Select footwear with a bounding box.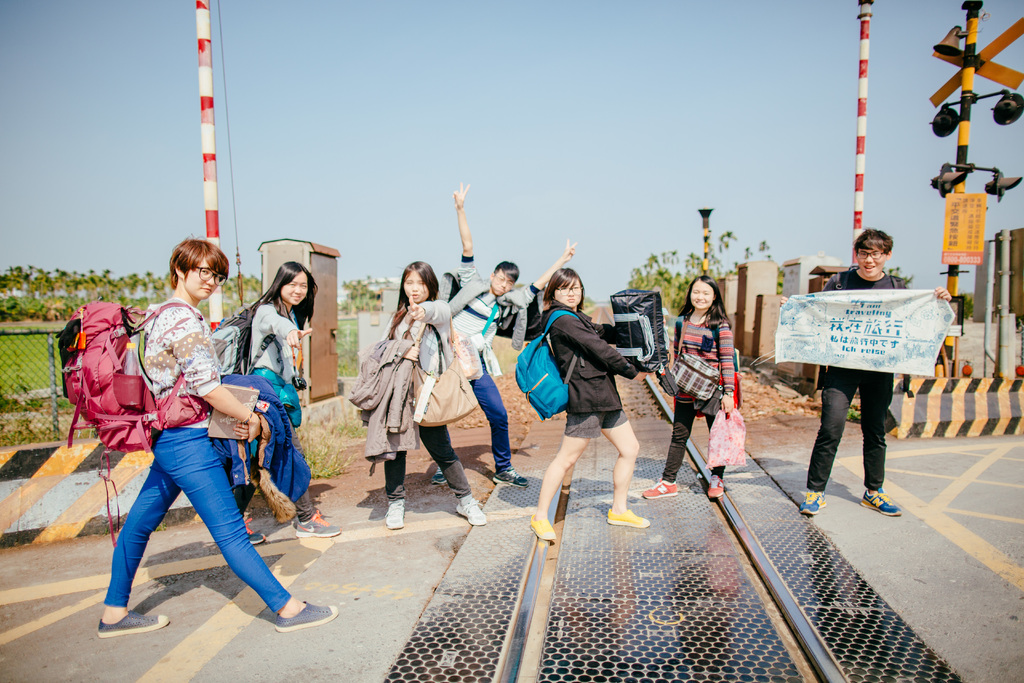
bbox=(492, 468, 533, 491).
